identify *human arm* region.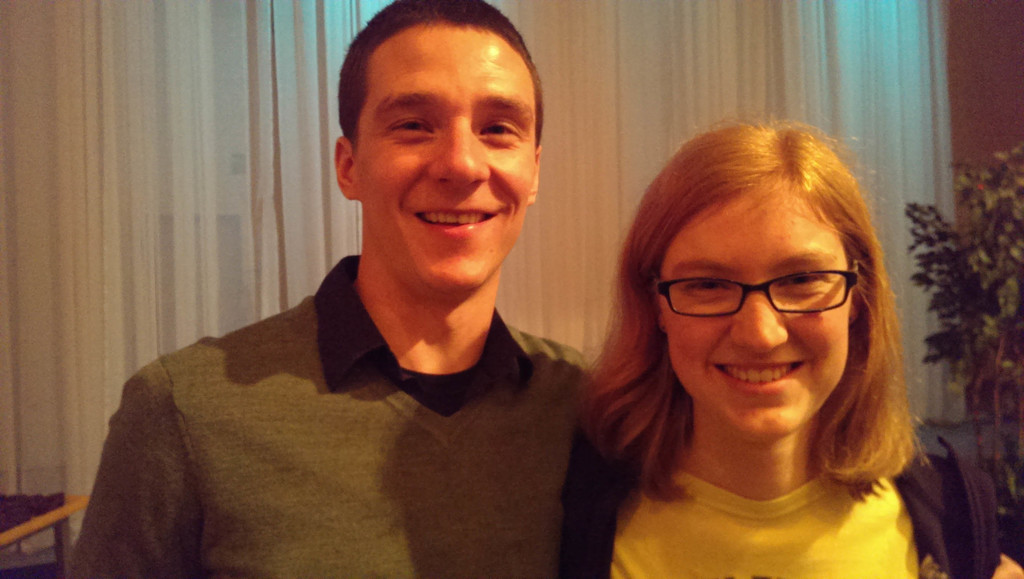
Region: <region>59, 367, 215, 578</region>.
